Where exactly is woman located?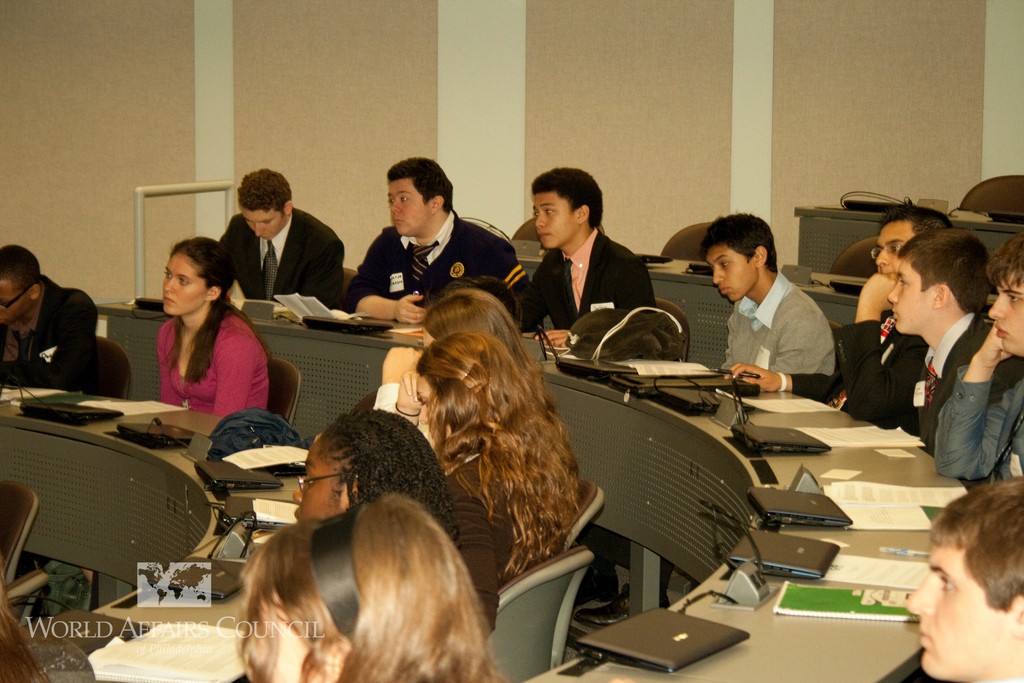
Its bounding box is (left=365, top=273, right=543, bottom=438).
